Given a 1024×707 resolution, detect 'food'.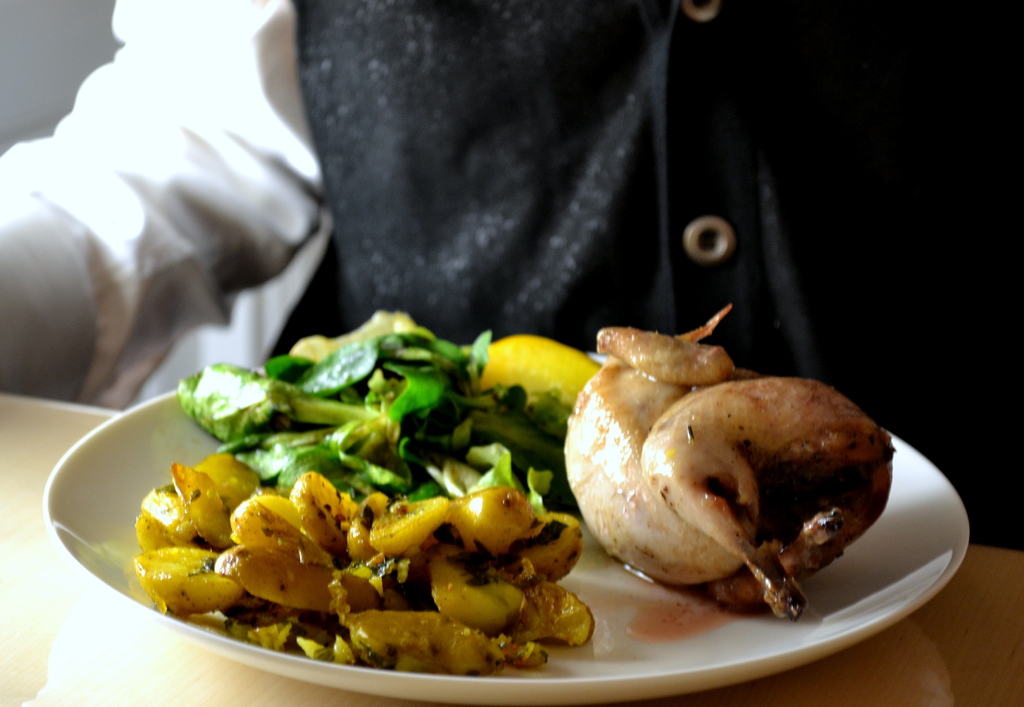
BBox(573, 324, 900, 626).
